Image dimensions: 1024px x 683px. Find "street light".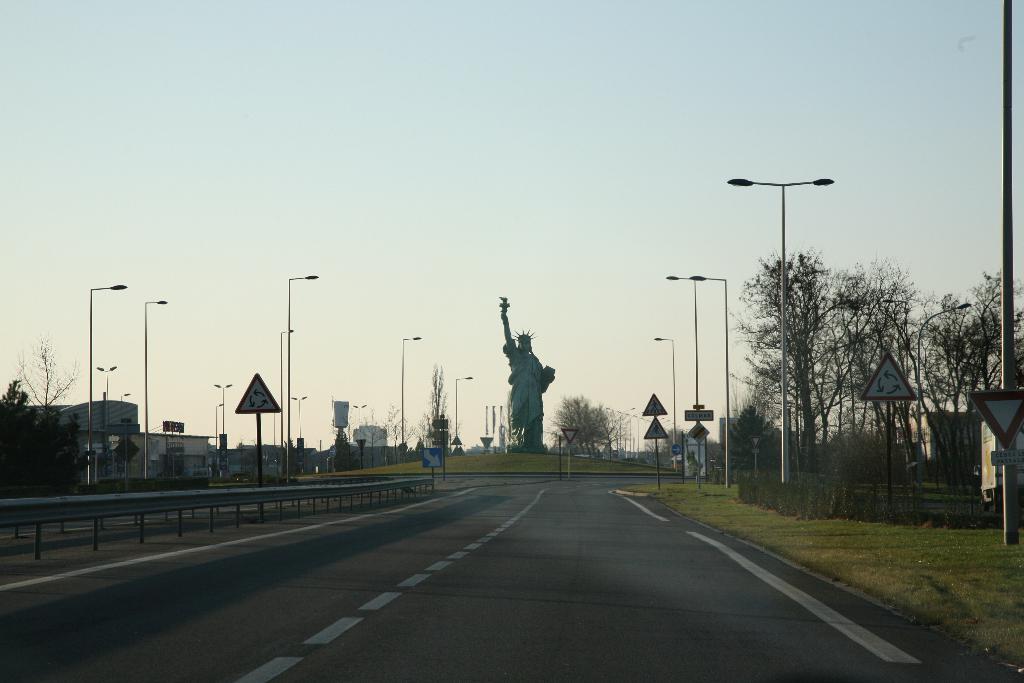
x1=876 y1=299 x2=916 y2=490.
